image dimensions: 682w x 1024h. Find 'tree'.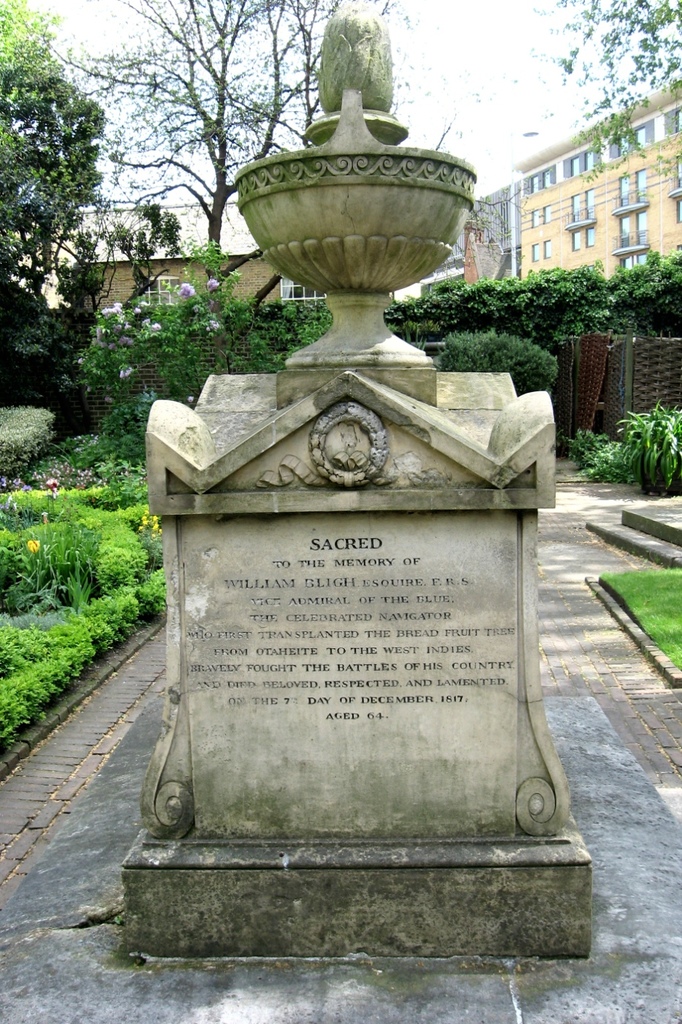
(7, 6, 159, 431).
